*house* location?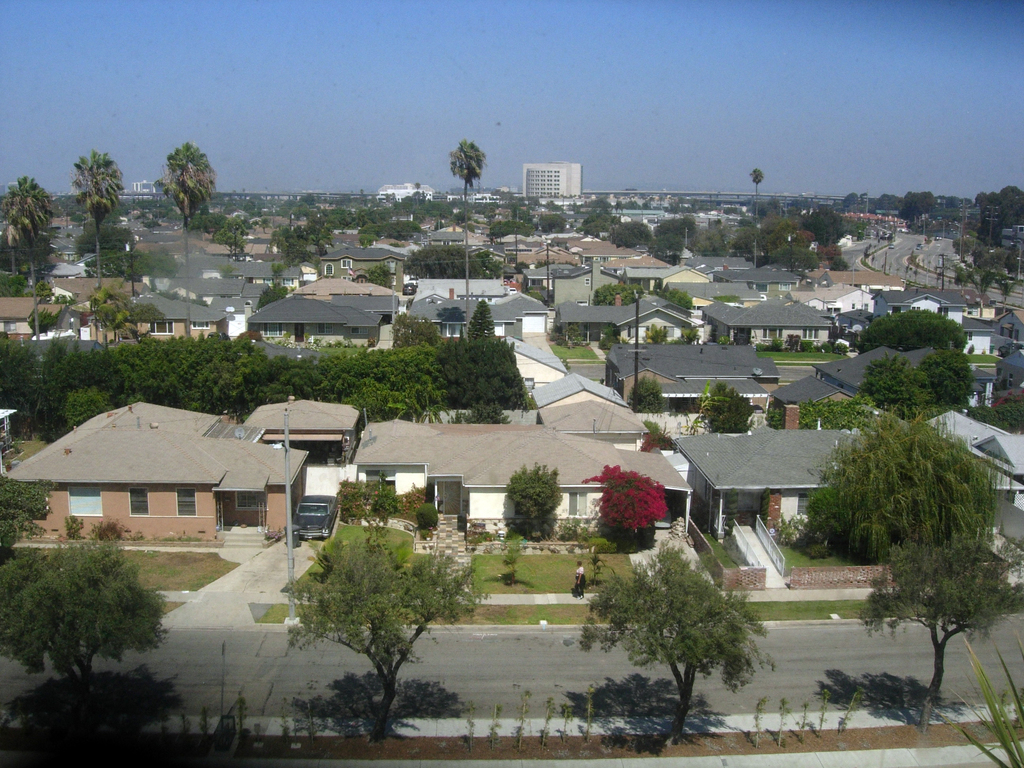
bbox=(250, 286, 374, 354)
